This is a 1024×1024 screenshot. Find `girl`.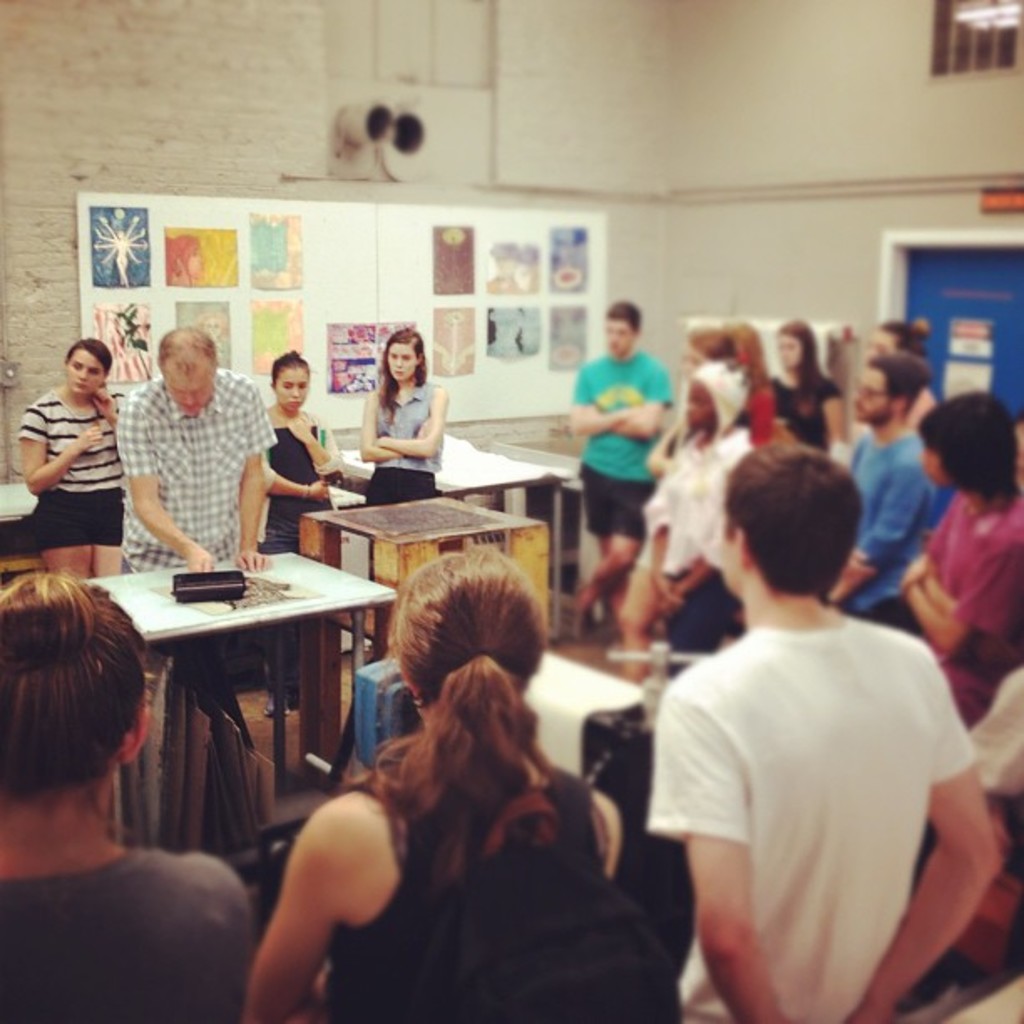
Bounding box: rect(763, 321, 838, 455).
